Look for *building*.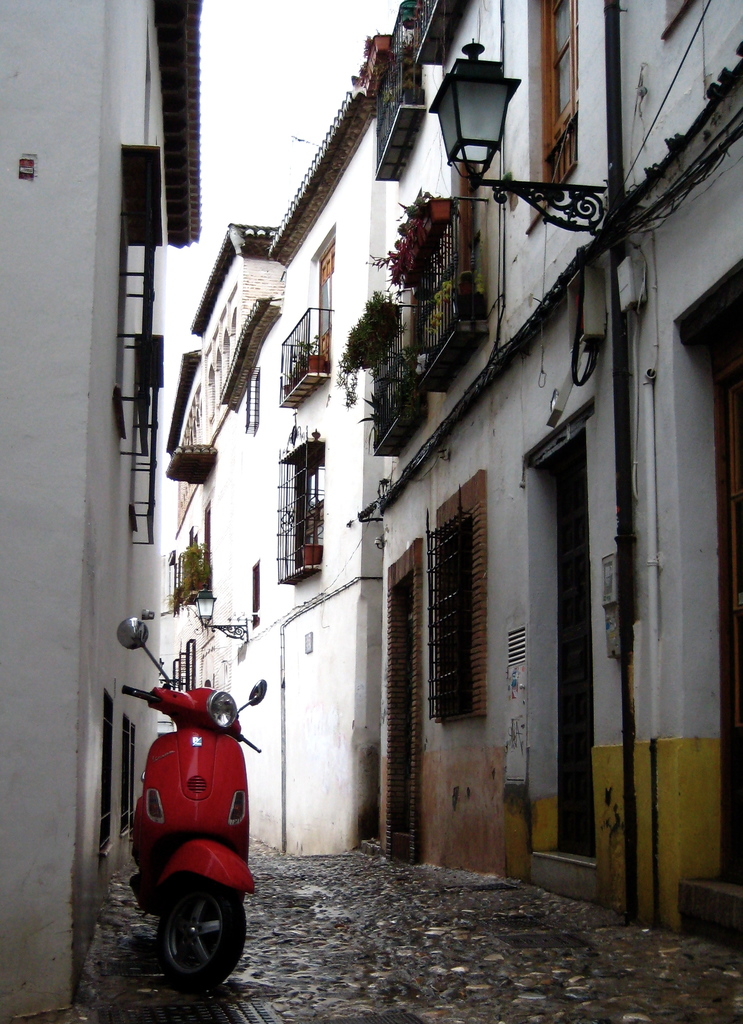
Found: locate(506, 0, 742, 956).
